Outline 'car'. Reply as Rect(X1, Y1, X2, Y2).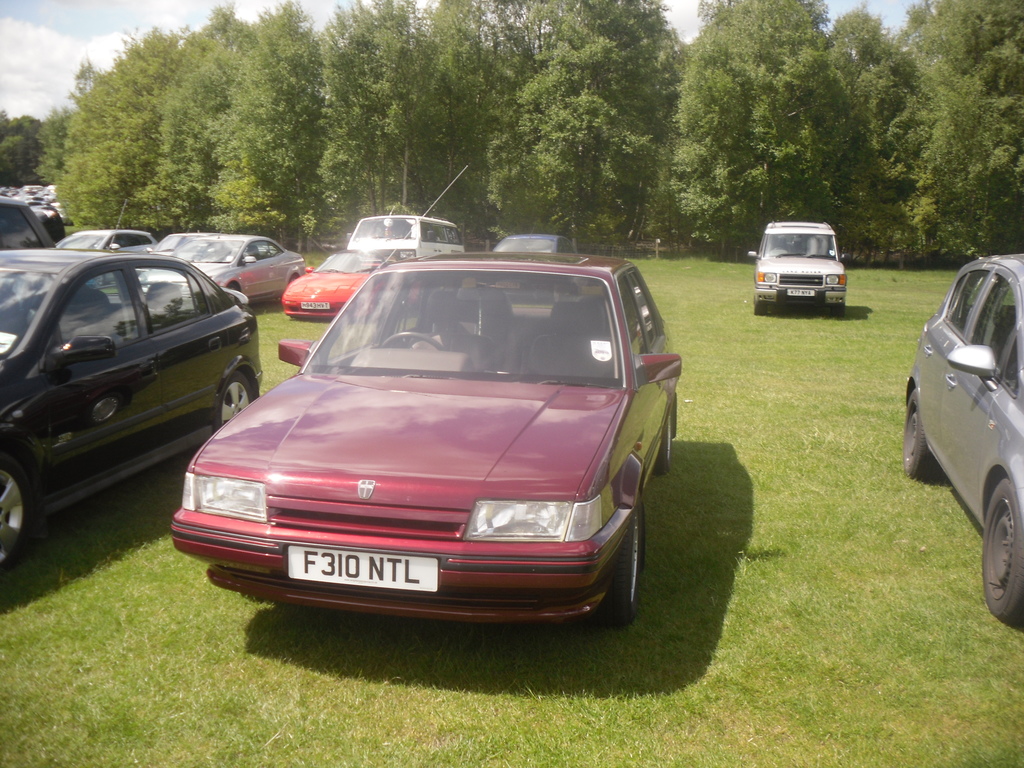
Rect(908, 254, 1023, 627).
